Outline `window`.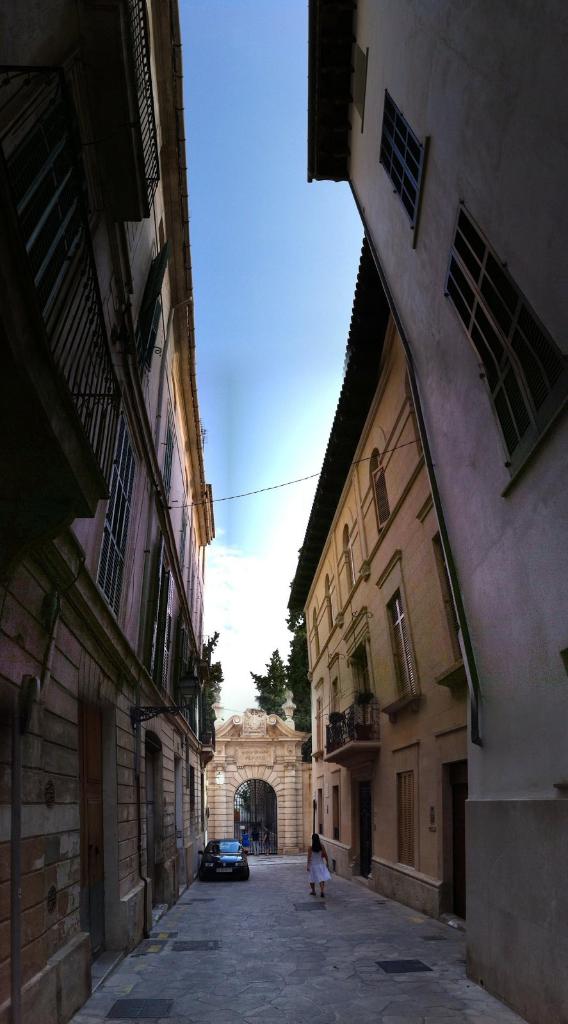
Outline: l=428, t=534, r=481, b=700.
